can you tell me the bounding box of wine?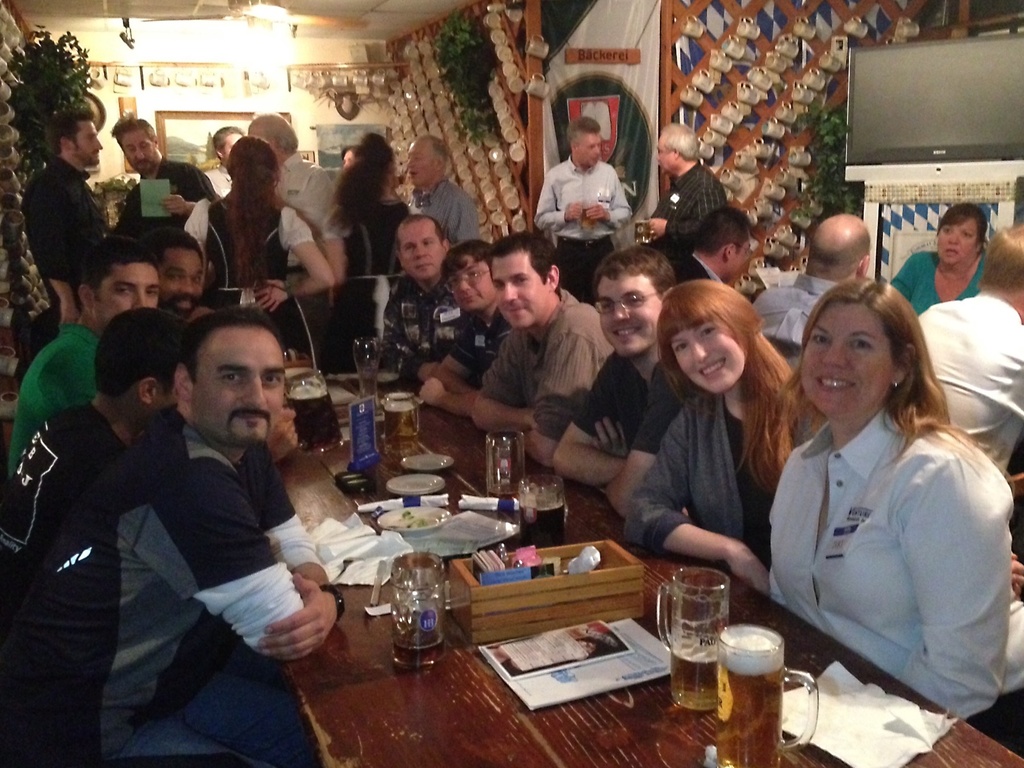
bbox(285, 396, 332, 452).
